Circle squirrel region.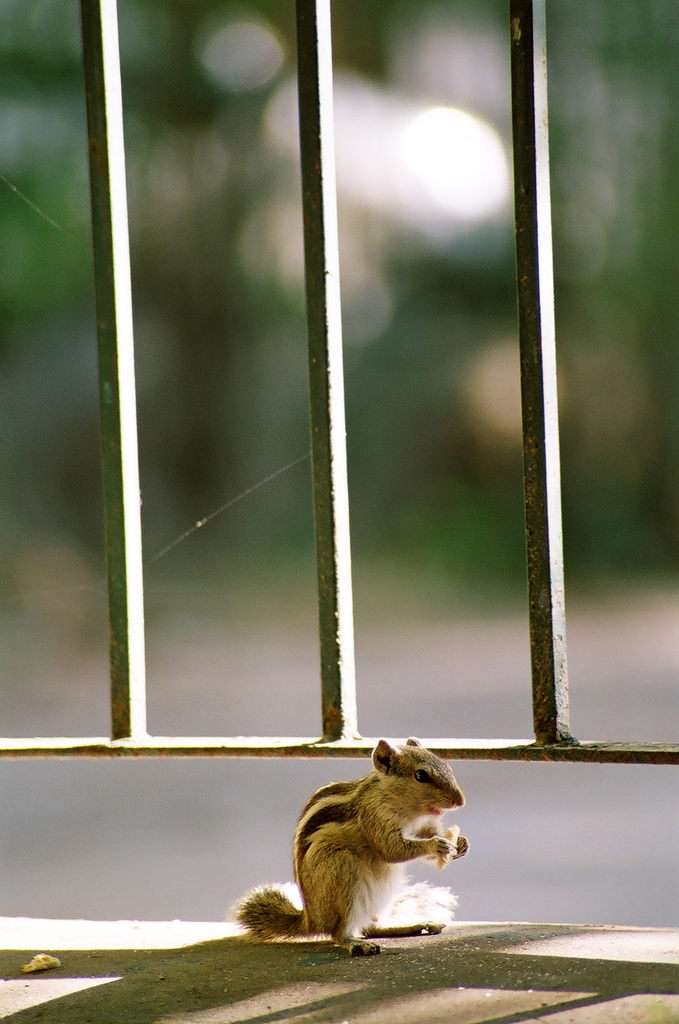
Region: Rect(233, 739, 475, 951).
